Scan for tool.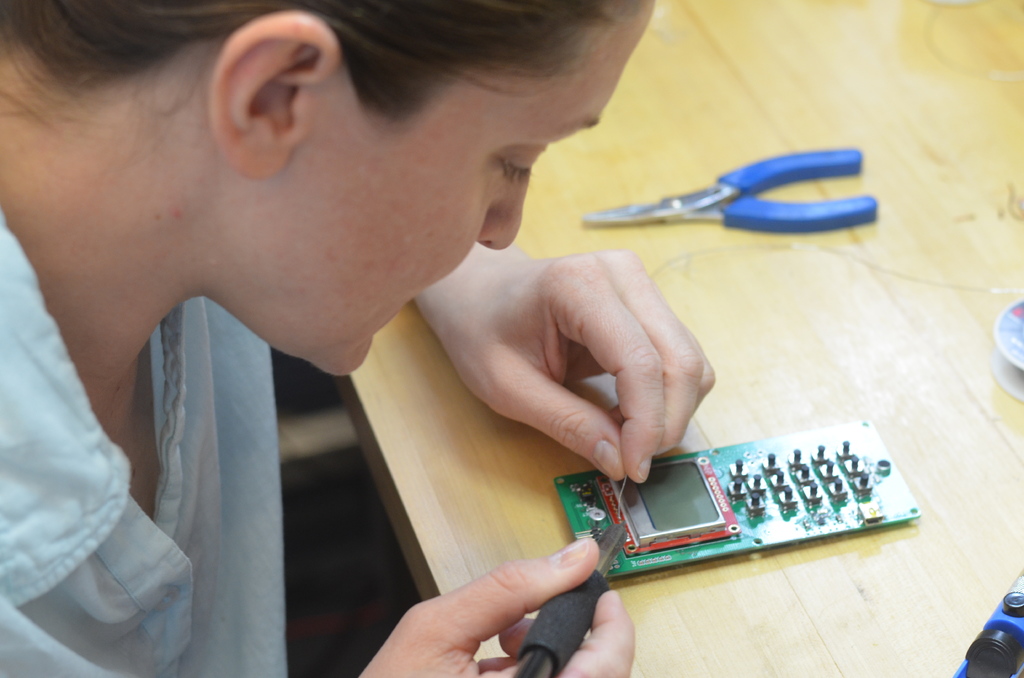
Scan result: [left=498, top=520, right=623, bottom=677].
